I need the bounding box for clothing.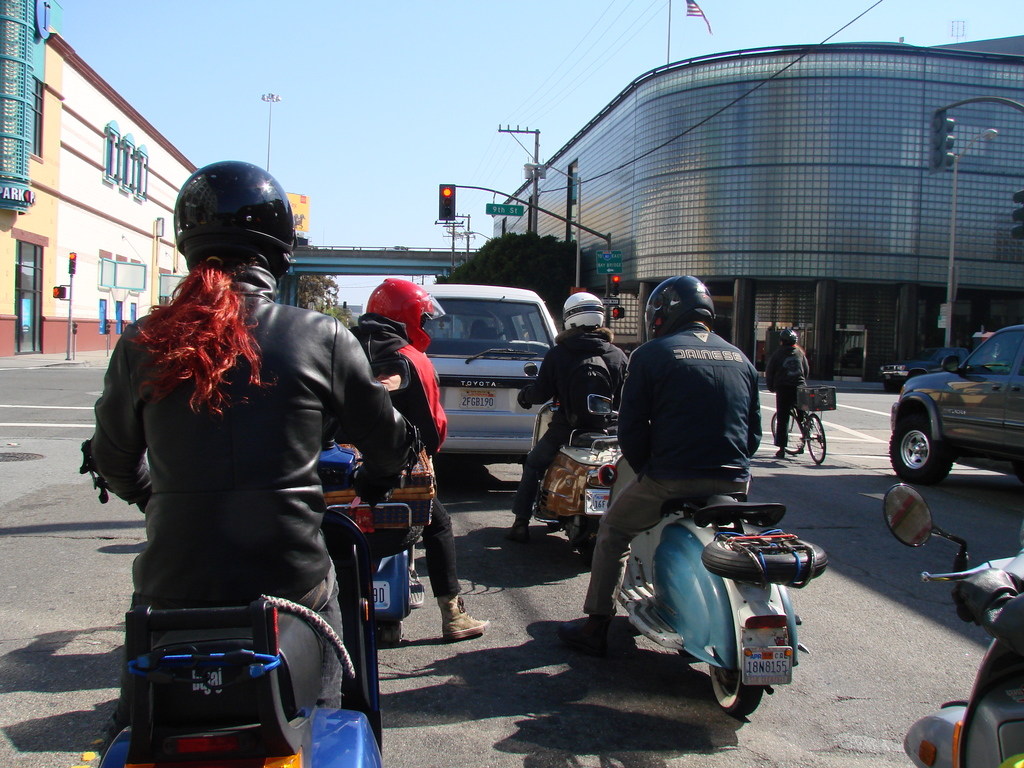
Here it is: {"x1": 81, "y1": 262, "x2": 418, "y2": 714}.
